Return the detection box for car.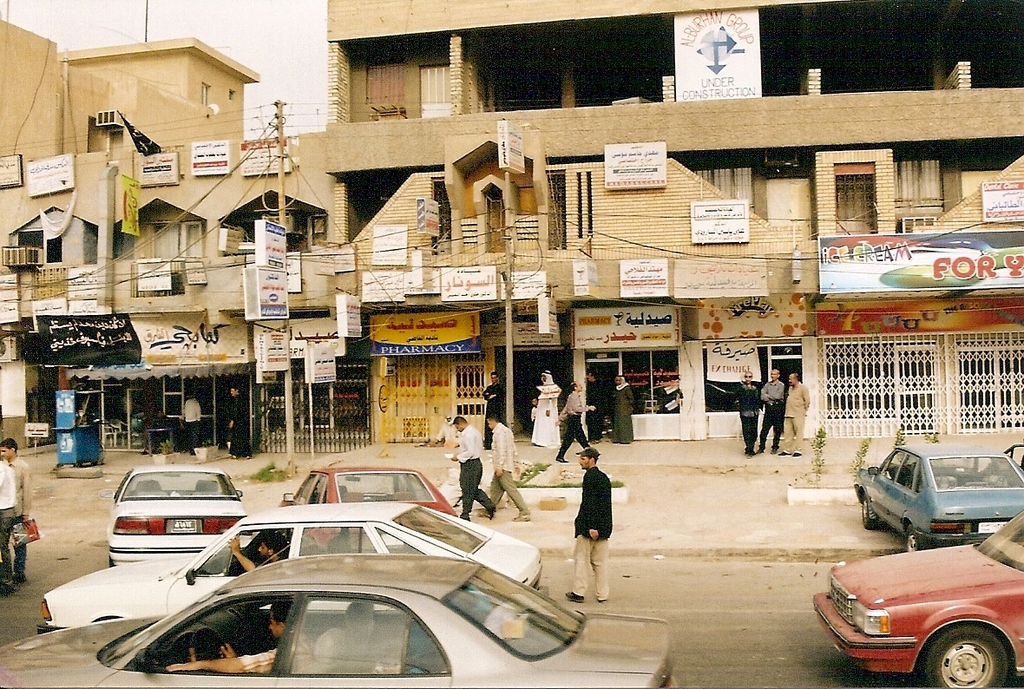
(274,464,457,547).
